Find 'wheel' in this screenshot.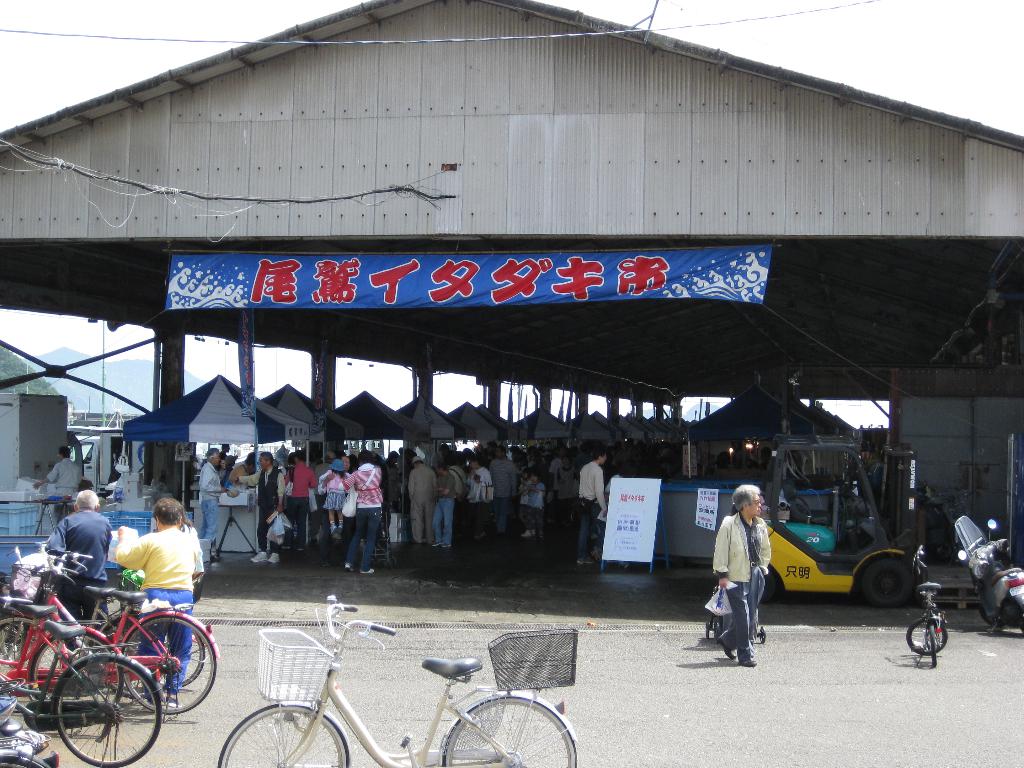
The bounding box for 'wheel' is [927, 621, 938, 669].
